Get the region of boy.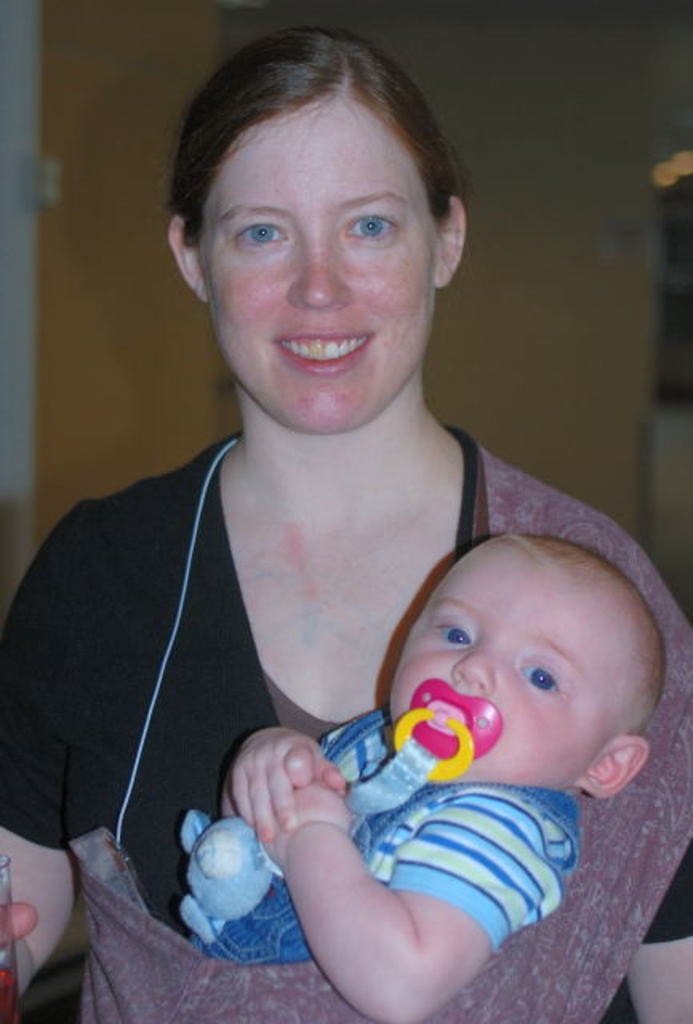
{"left": 66, "top": 54, "right": 610, "bottom": 994}.
